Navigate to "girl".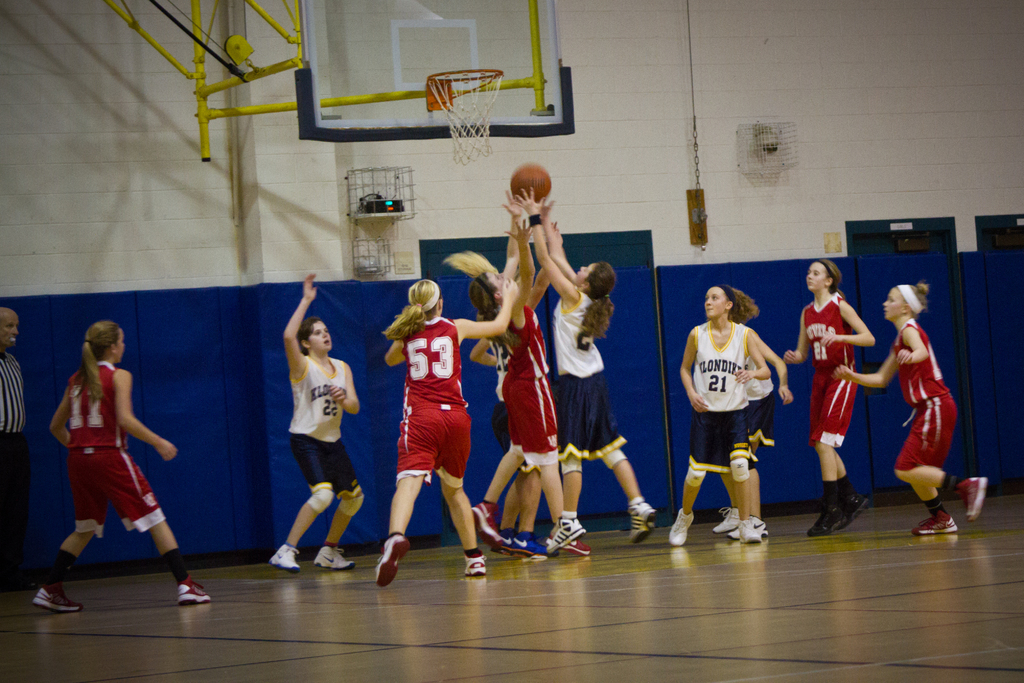
Navigation target: detection(835, 281, 986, 537).
